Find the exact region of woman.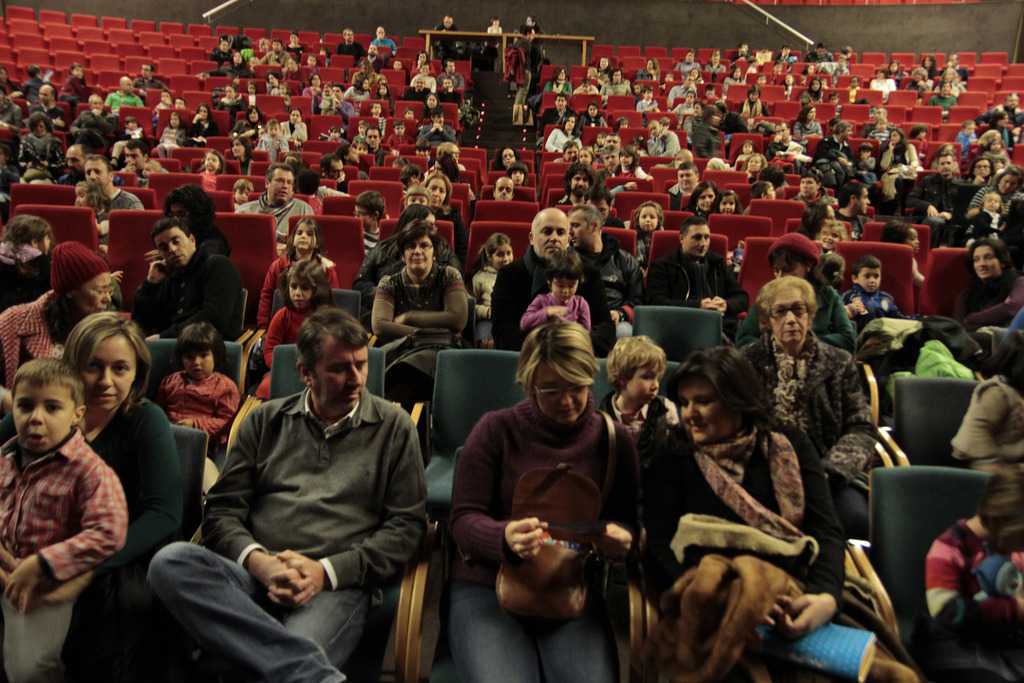
Exact region: bbox=[230, 135, 255, 174].
